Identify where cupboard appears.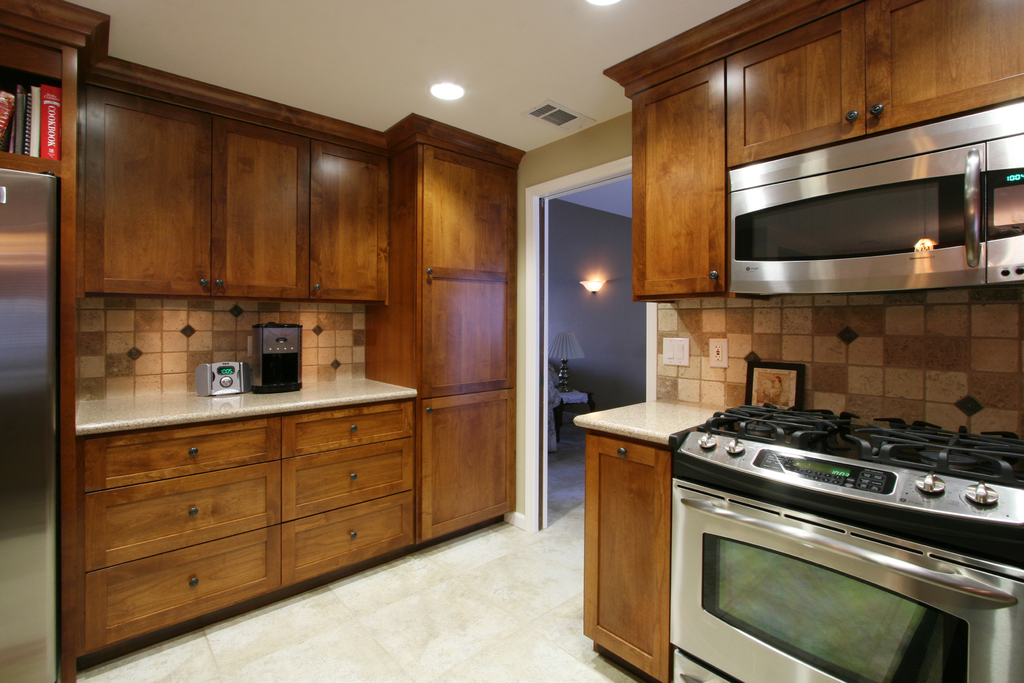
Appears at 568, 439, 668, 682.
